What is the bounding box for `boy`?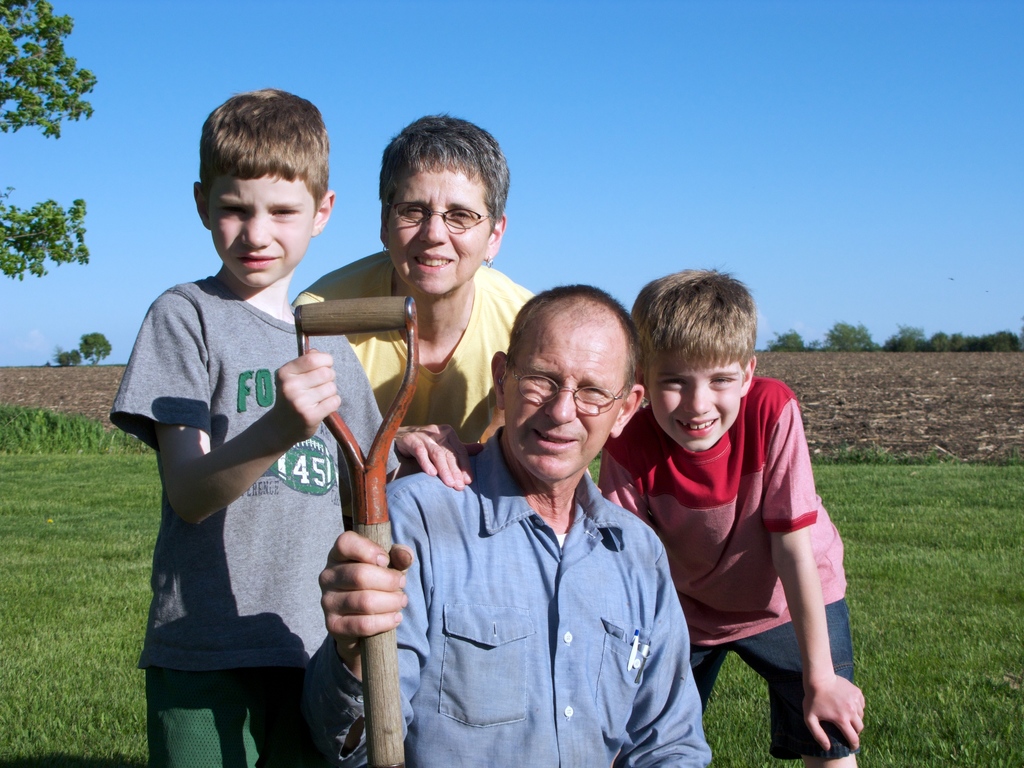
x1=111 y1=87 x2=404 y2=767.
